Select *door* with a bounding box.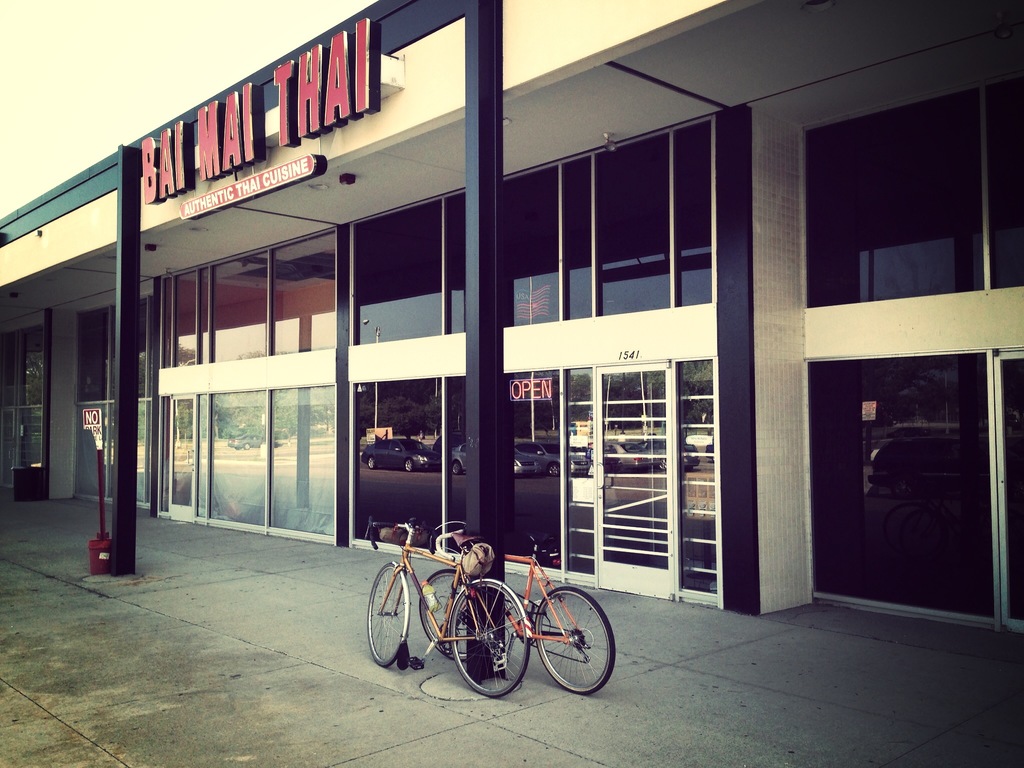
bbox=(1000, 350, 1023, 630).
